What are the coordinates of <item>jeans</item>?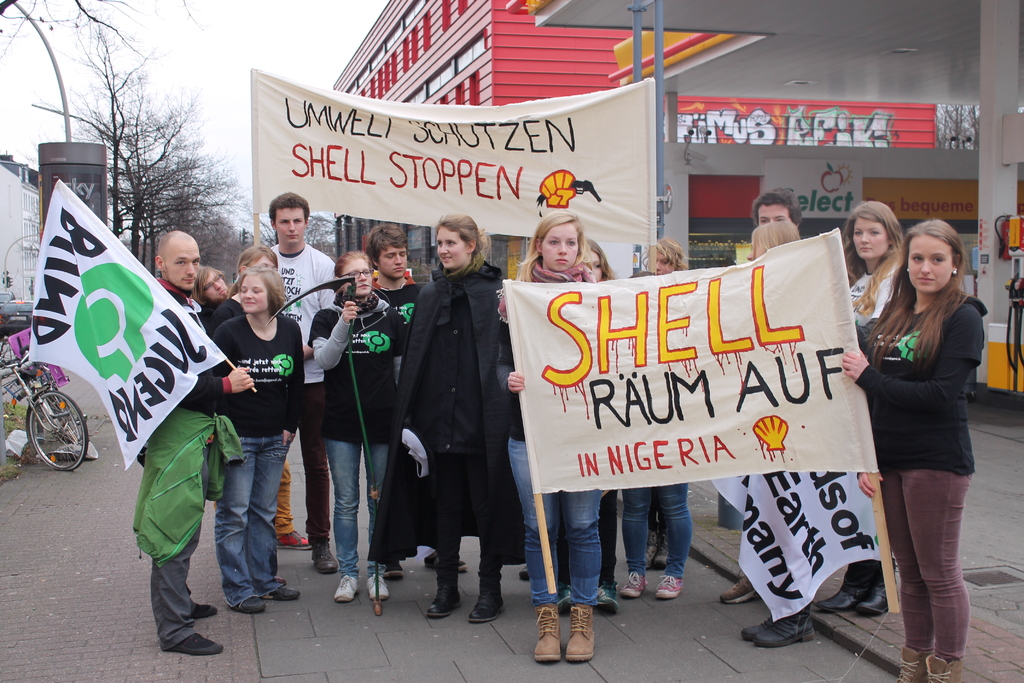
207, 434, 291, 608.
